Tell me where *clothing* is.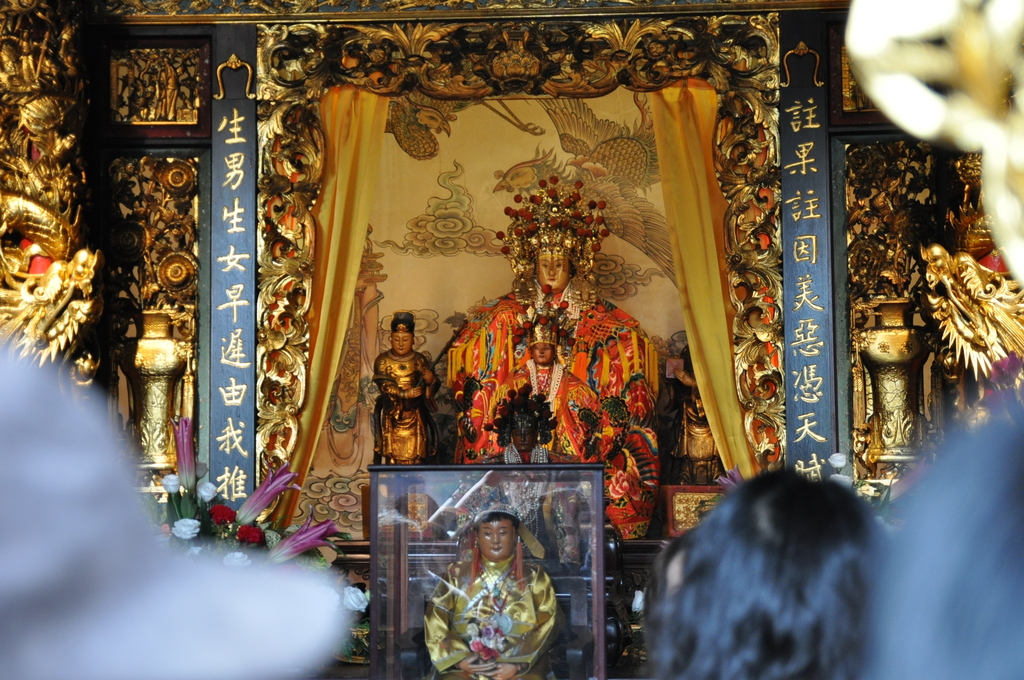
*clothing* is at locate(372, 349, 435, 462).
